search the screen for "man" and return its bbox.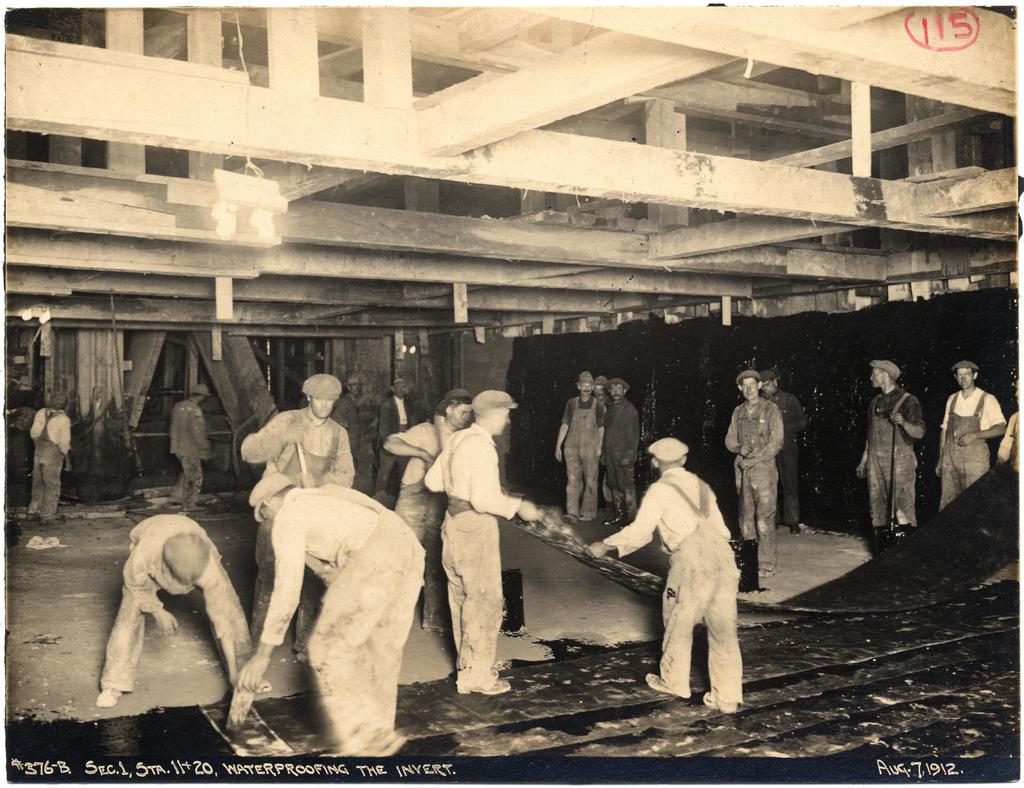
Found: left=602, top=373, right=640, bottom=518.
